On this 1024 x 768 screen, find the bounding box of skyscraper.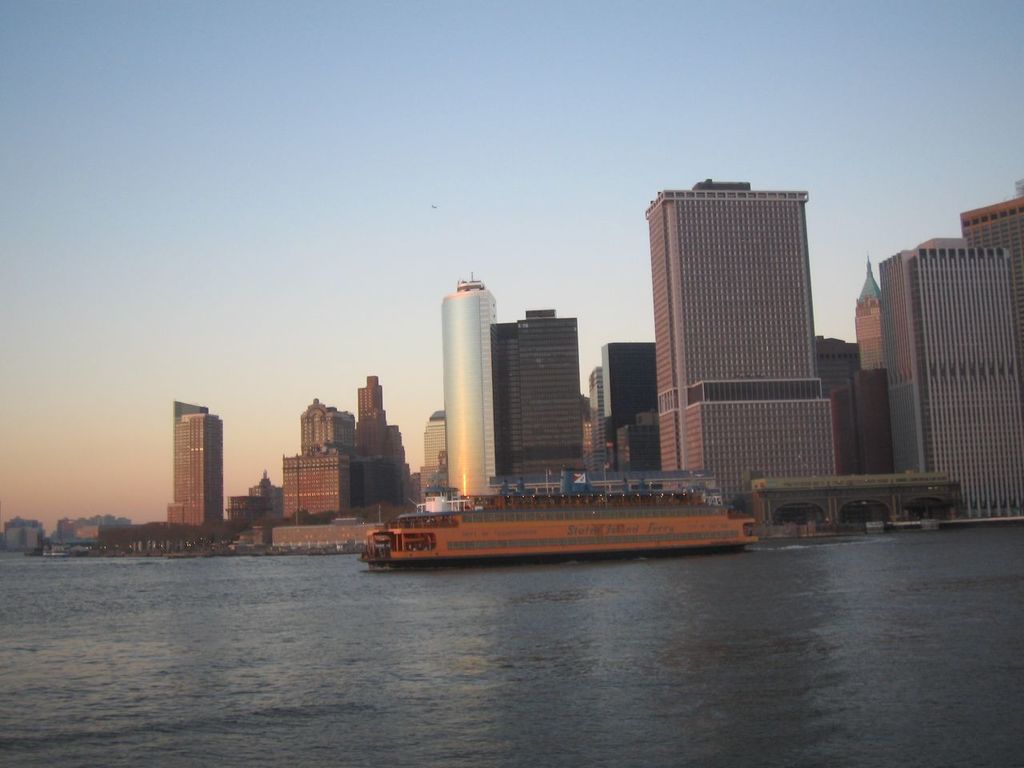
Bounding box: 167/402/219/518.
